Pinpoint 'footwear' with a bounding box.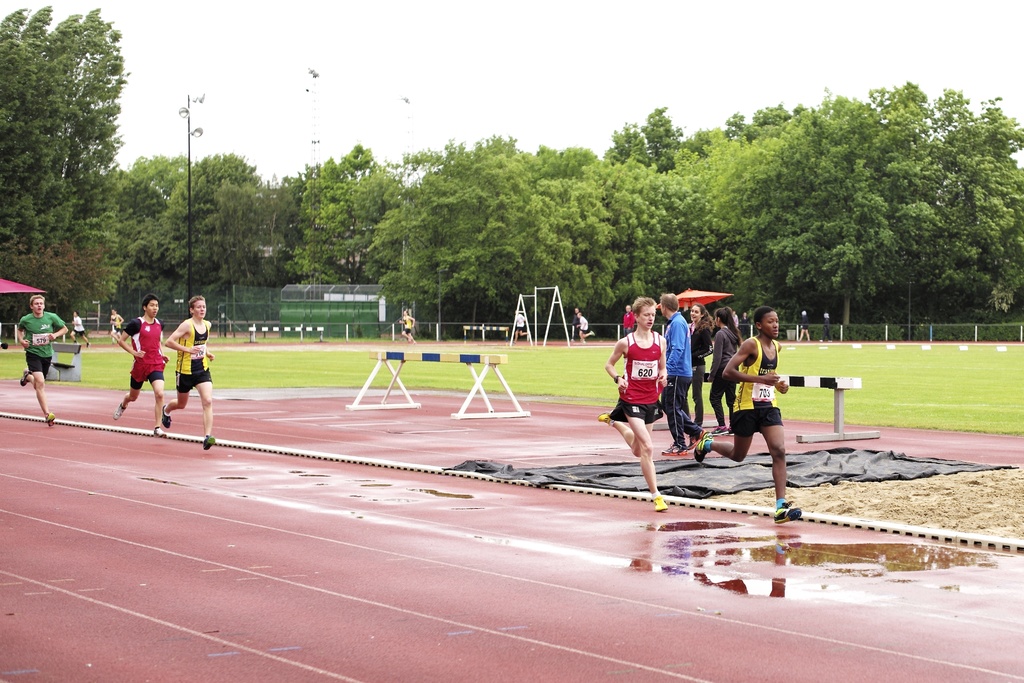
bbox=[597, 411, 611, 425].
